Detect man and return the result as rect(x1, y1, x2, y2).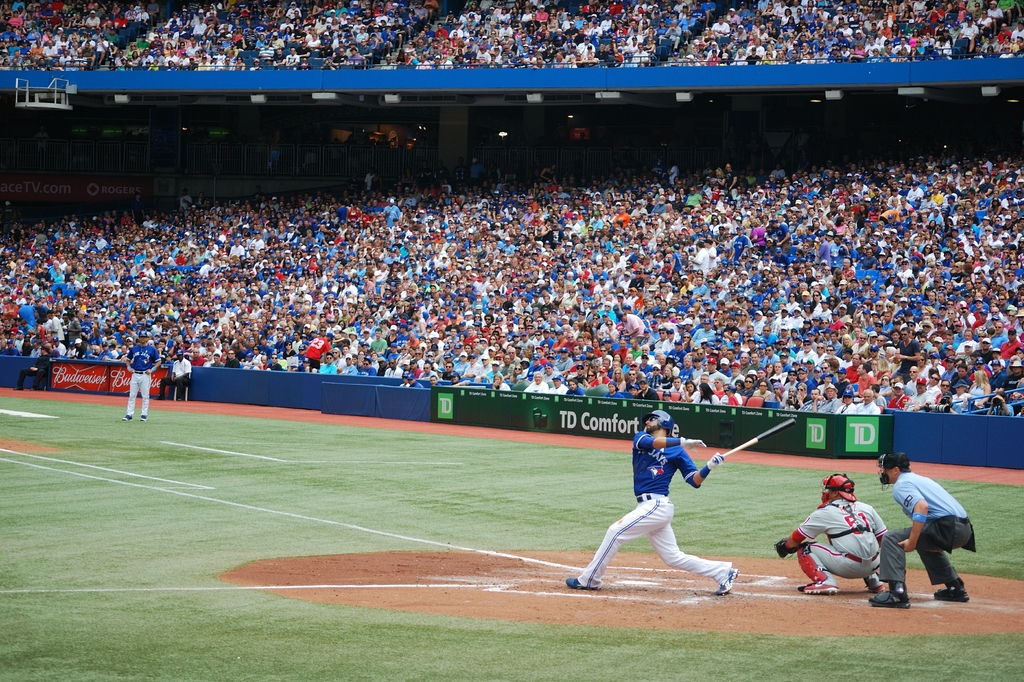
rect(580, 296, 588, 316).
